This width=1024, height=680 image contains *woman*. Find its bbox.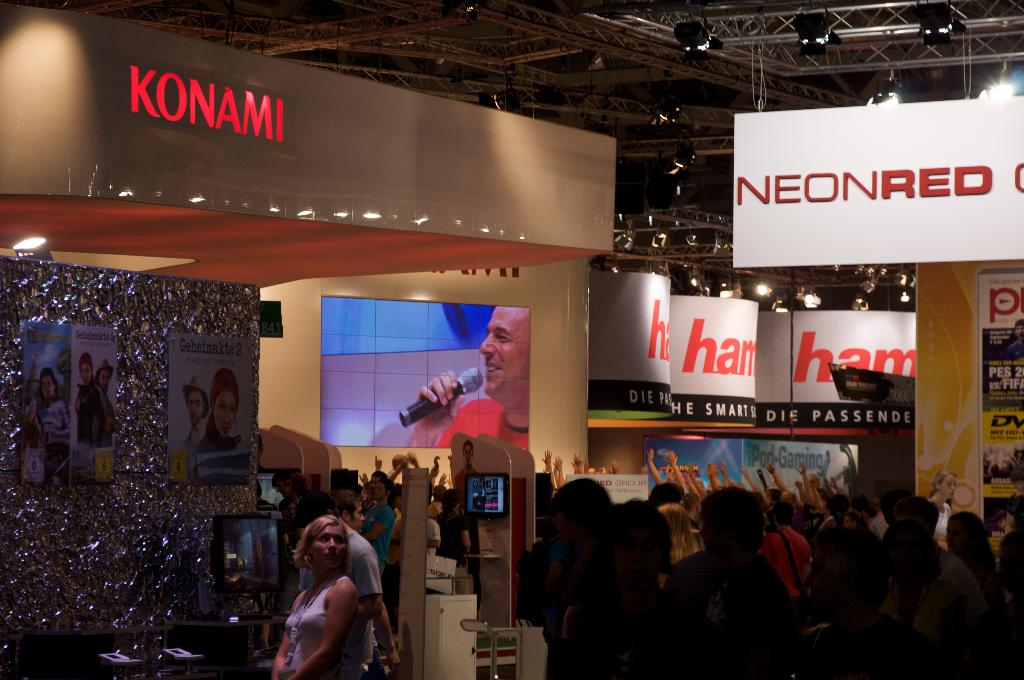
[271, 514, 359, 679].
